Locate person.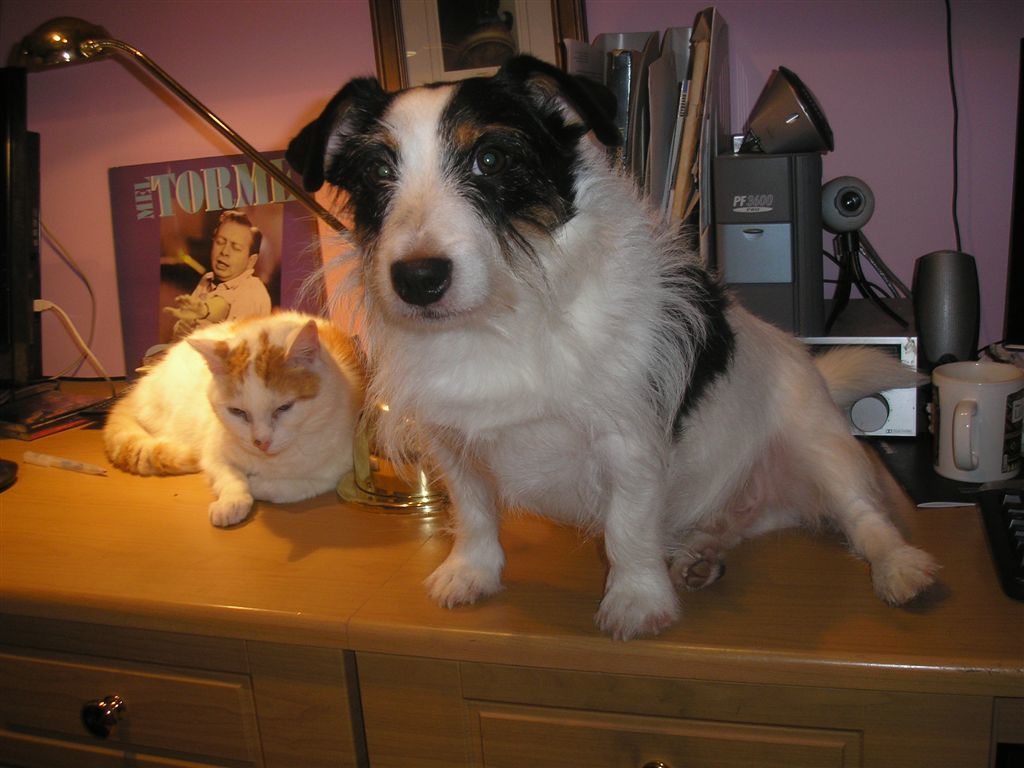
Bounding box: detection(173, 210, 269, 341).
